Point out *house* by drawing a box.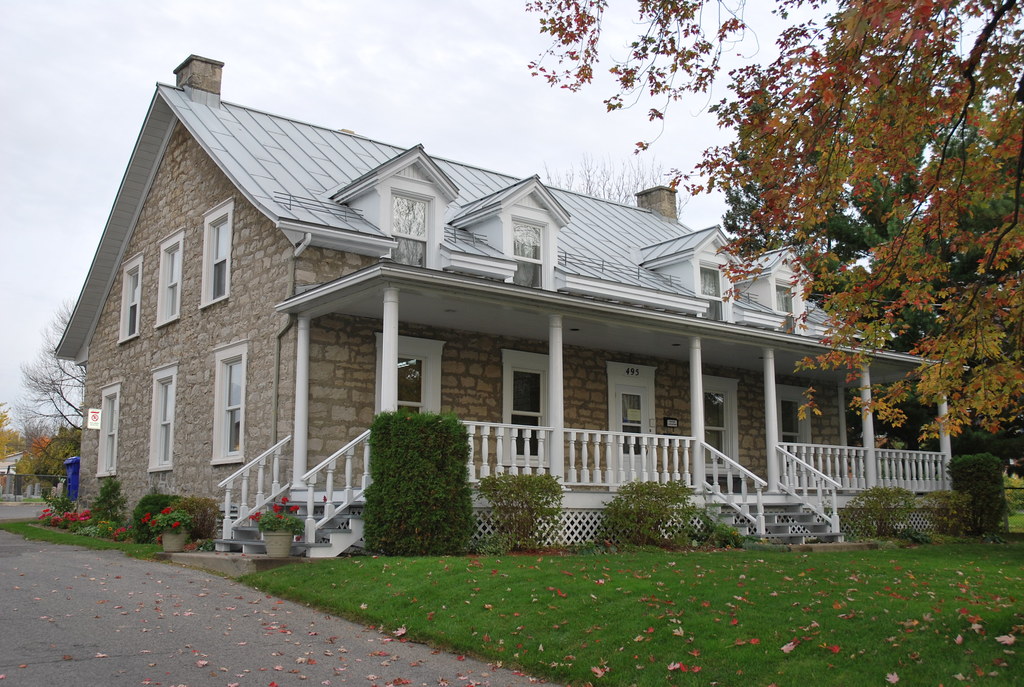
{"left": 105, "top": 65, "right": 870, "bottom": 576}.
